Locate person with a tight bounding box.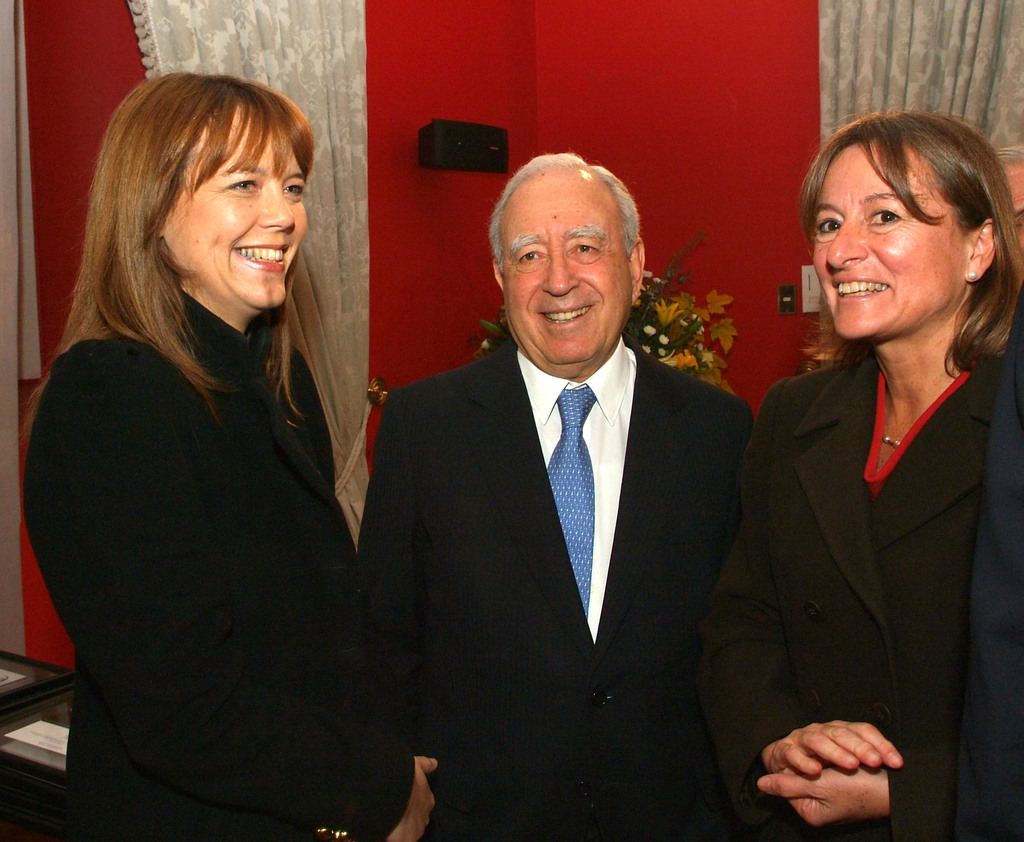
left=954, top=282, right=1023, bottom=841.
